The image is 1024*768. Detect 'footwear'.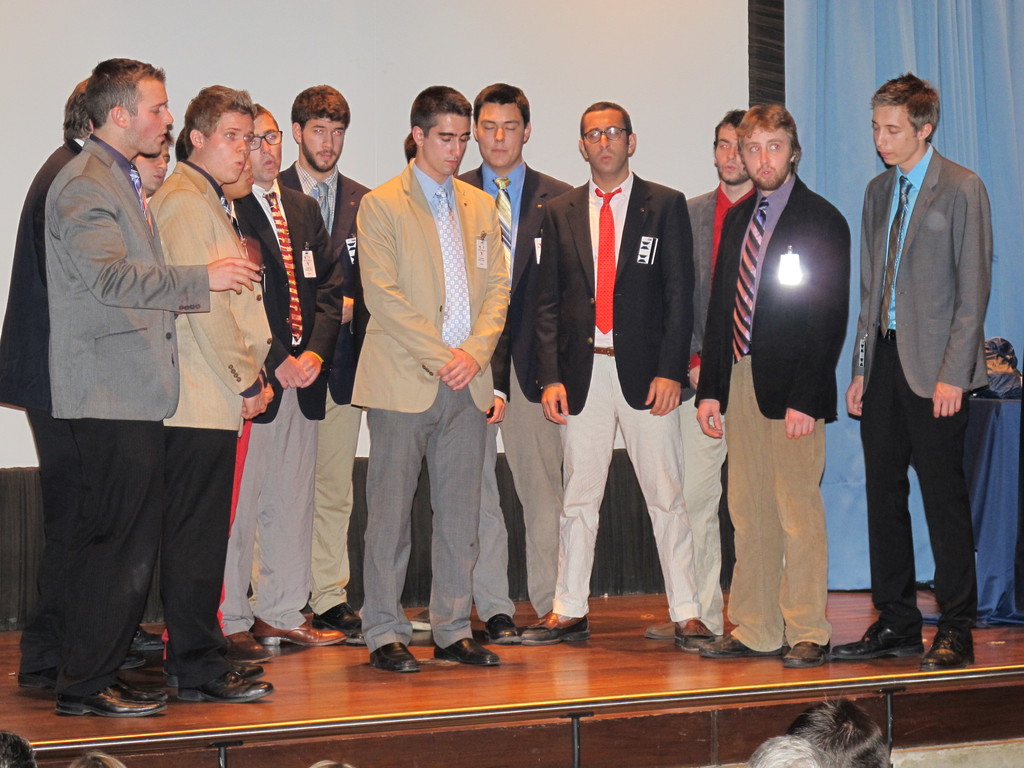
Detection: box=[646, 621, 705, 634].
